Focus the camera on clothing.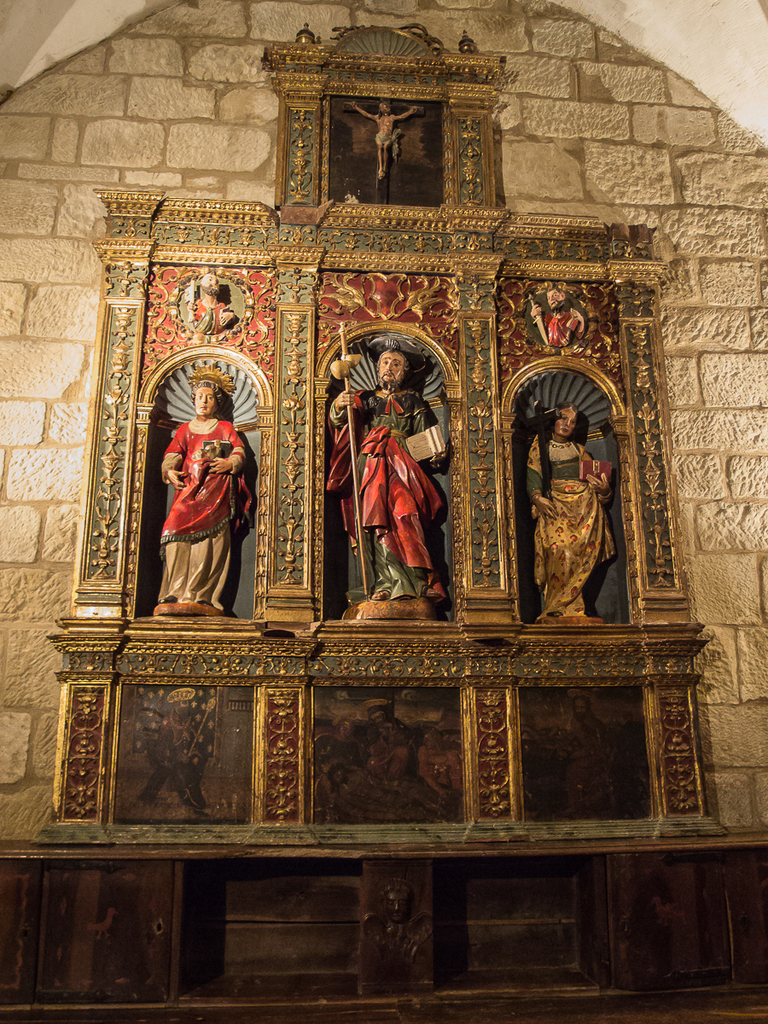
Focus region: box(160, 419, 253, 606).
